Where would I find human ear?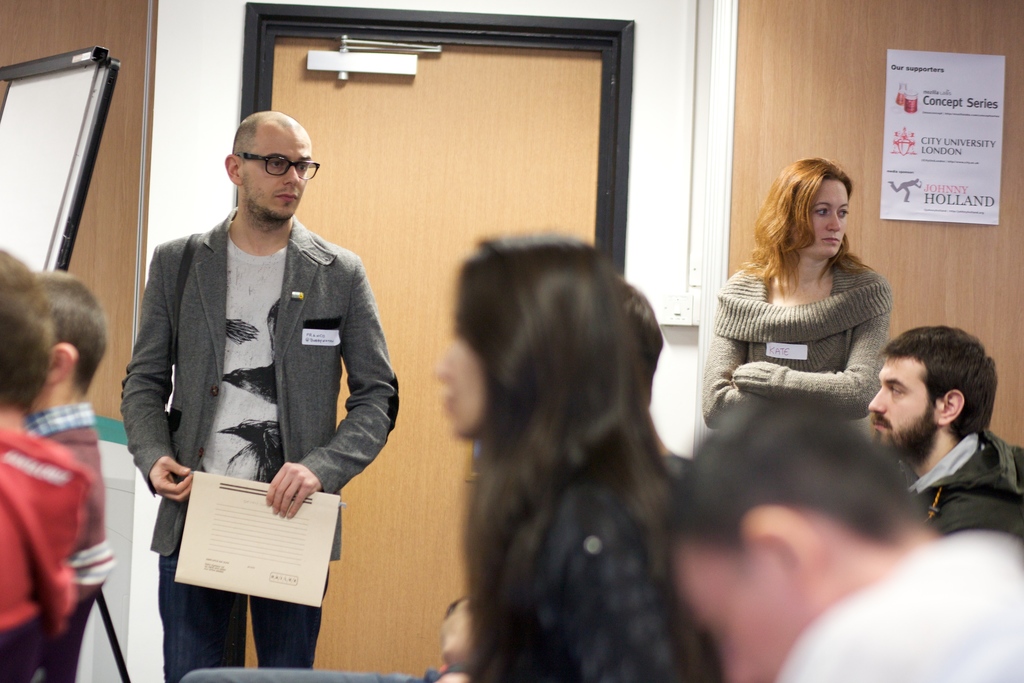
At crop(738, 497, 825, 580).
